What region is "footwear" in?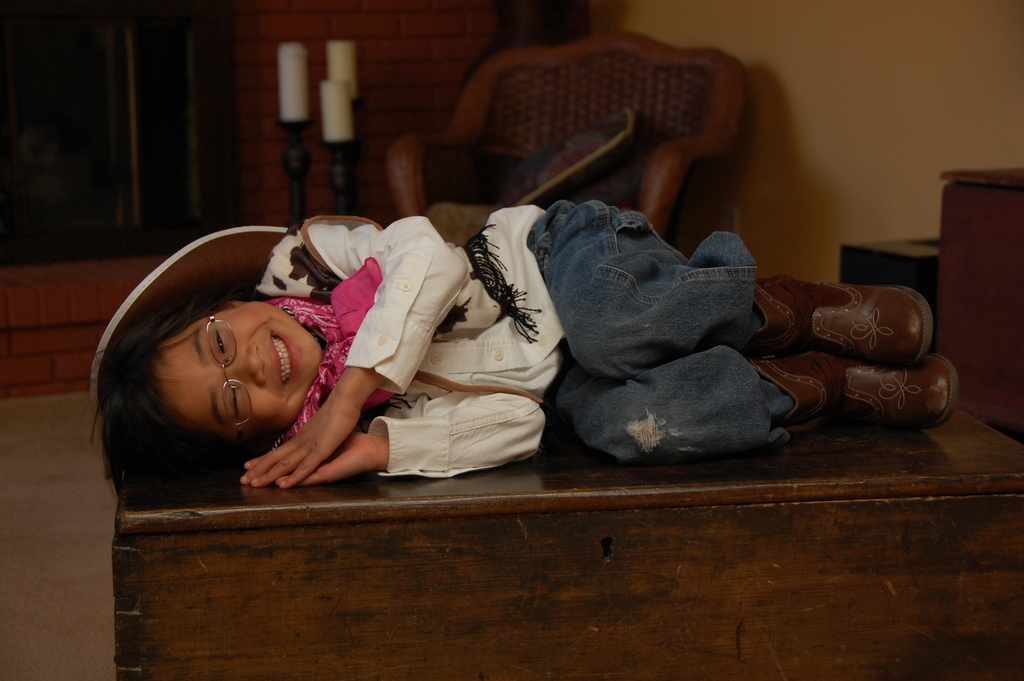
(763,266,926,356).
